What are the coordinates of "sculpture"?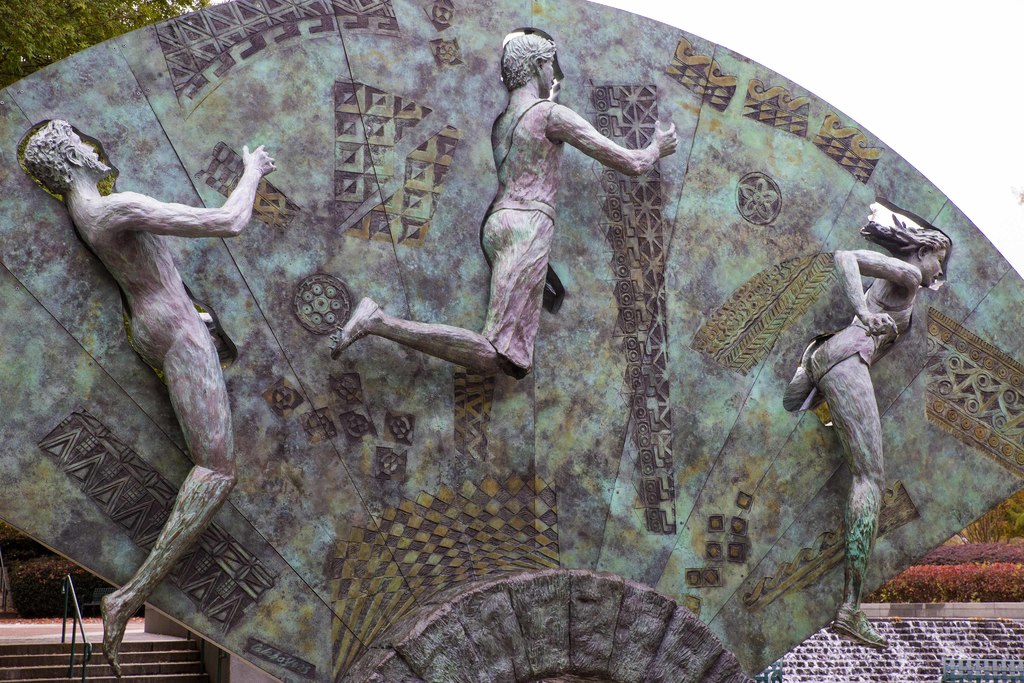
(left=766, top=210, right=956, bottom=656).
